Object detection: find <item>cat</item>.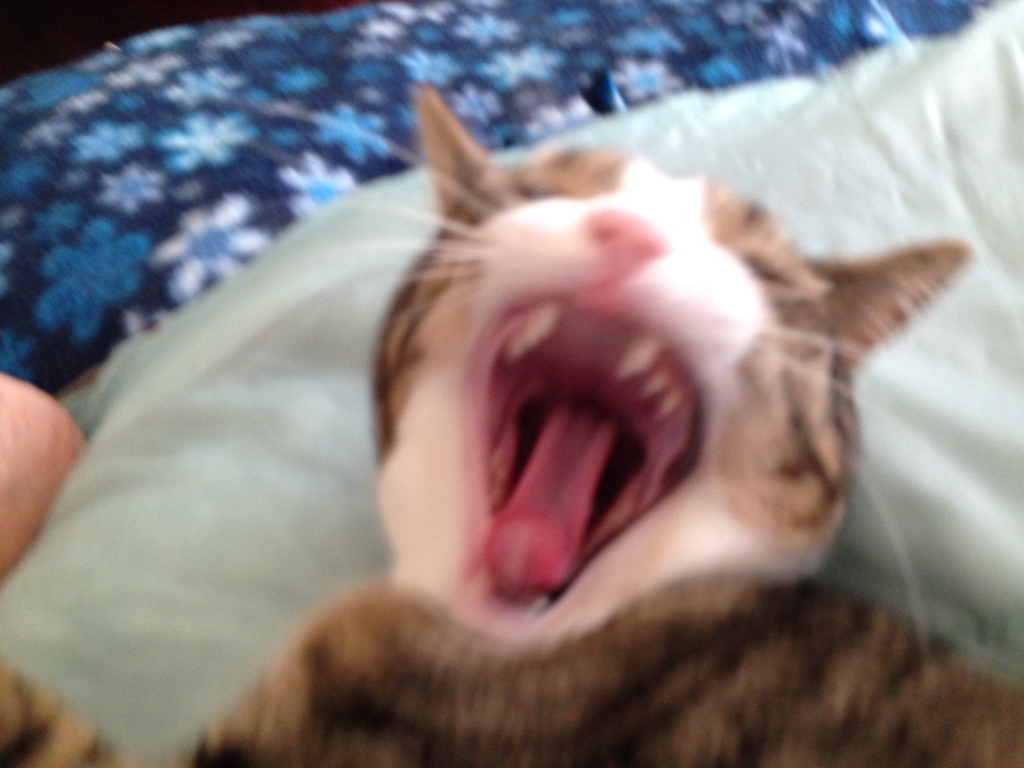
{"left": 1, "top": 77, "right": 1022, "bottom": 767}.
